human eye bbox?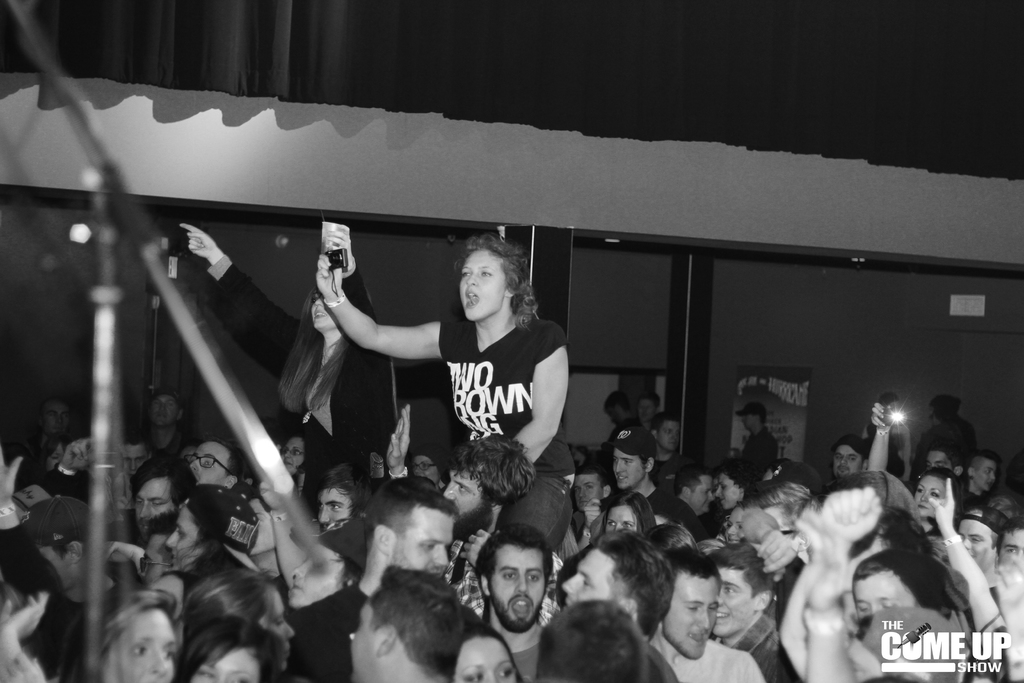
[x1=496, y1=664, x2=515, y2=679]
